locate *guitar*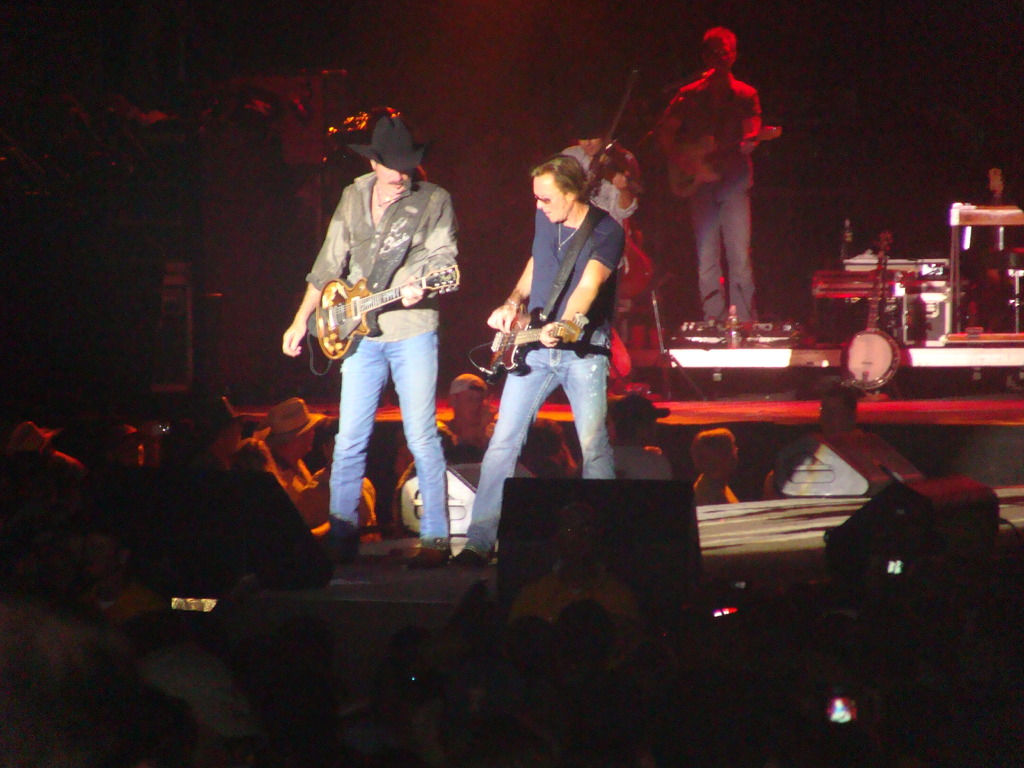
l=833, t=233, r=900, b=392
